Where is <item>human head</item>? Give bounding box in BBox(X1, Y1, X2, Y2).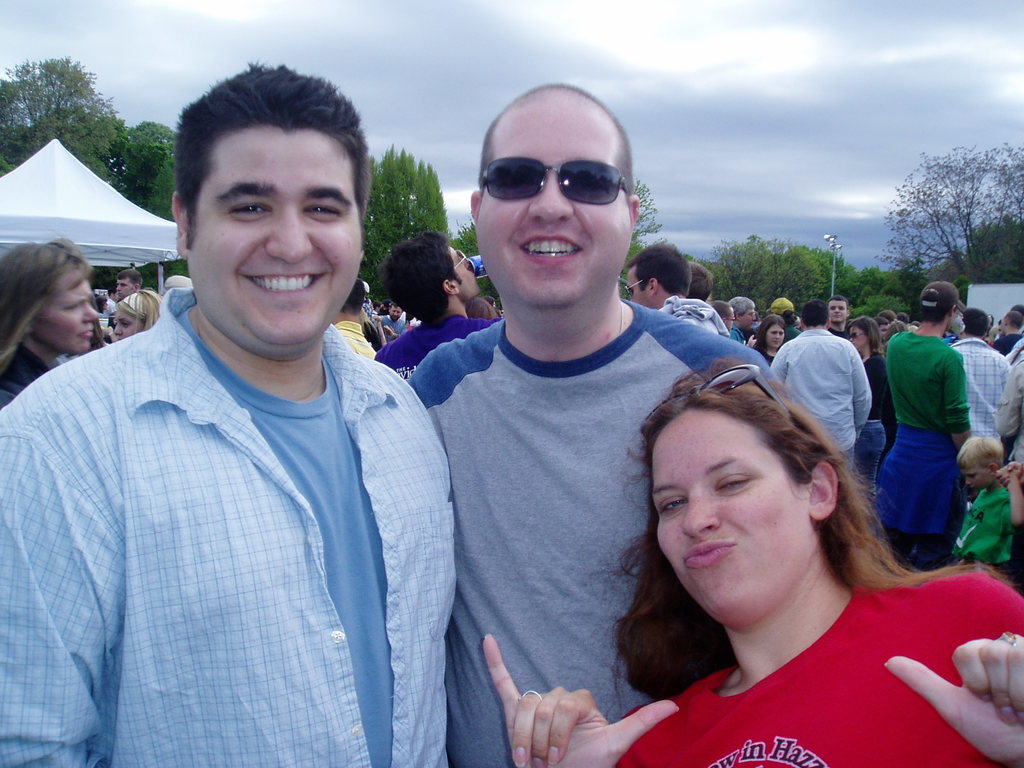
BBox(847, 315, 879, 352).
